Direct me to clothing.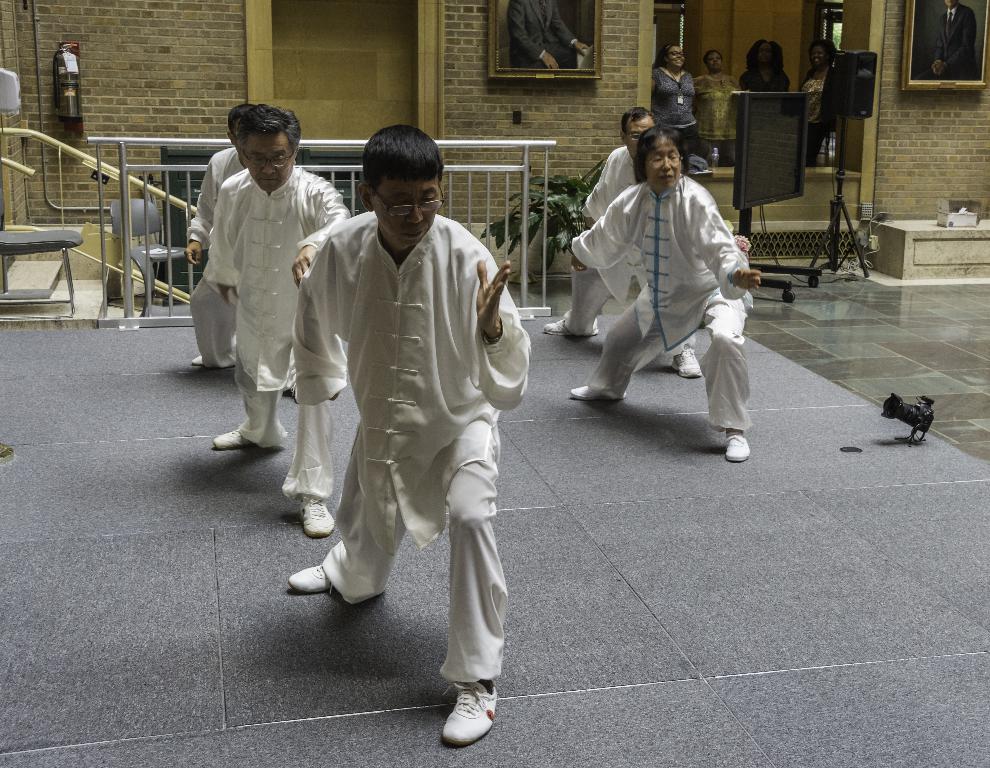
Direction: {"x1": 293, "y1": 146, "x2": 532, "y2": 636}.
